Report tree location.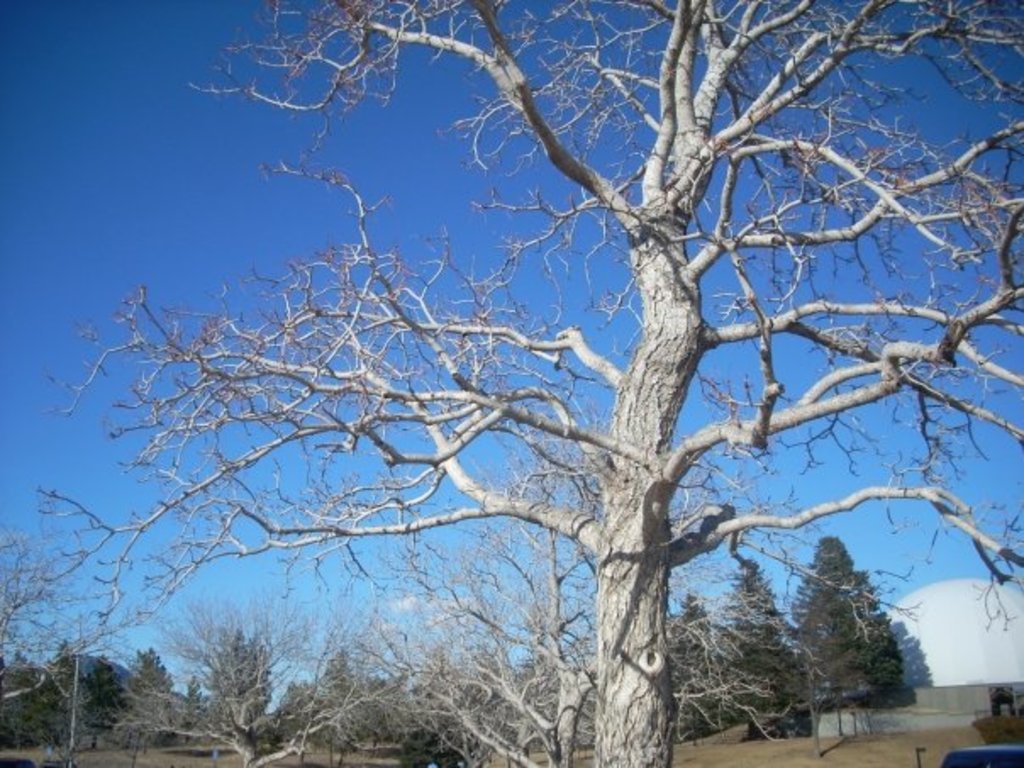
Report: (0,665,36,743).
